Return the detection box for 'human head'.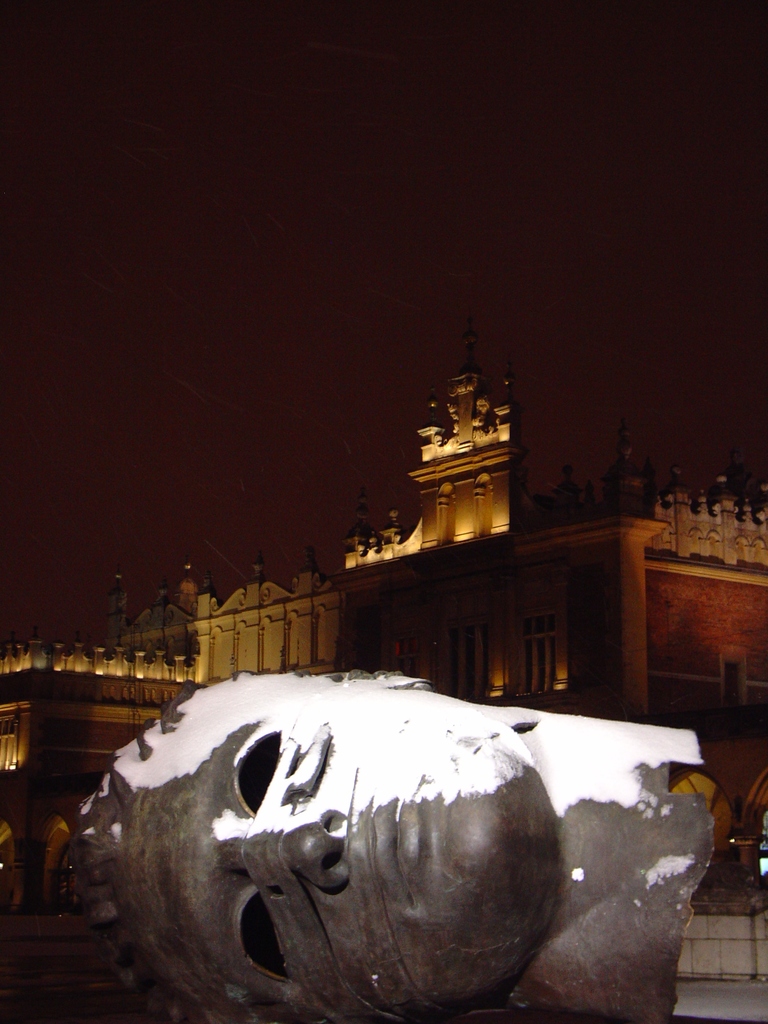
box(136, 695, 560, 991).
